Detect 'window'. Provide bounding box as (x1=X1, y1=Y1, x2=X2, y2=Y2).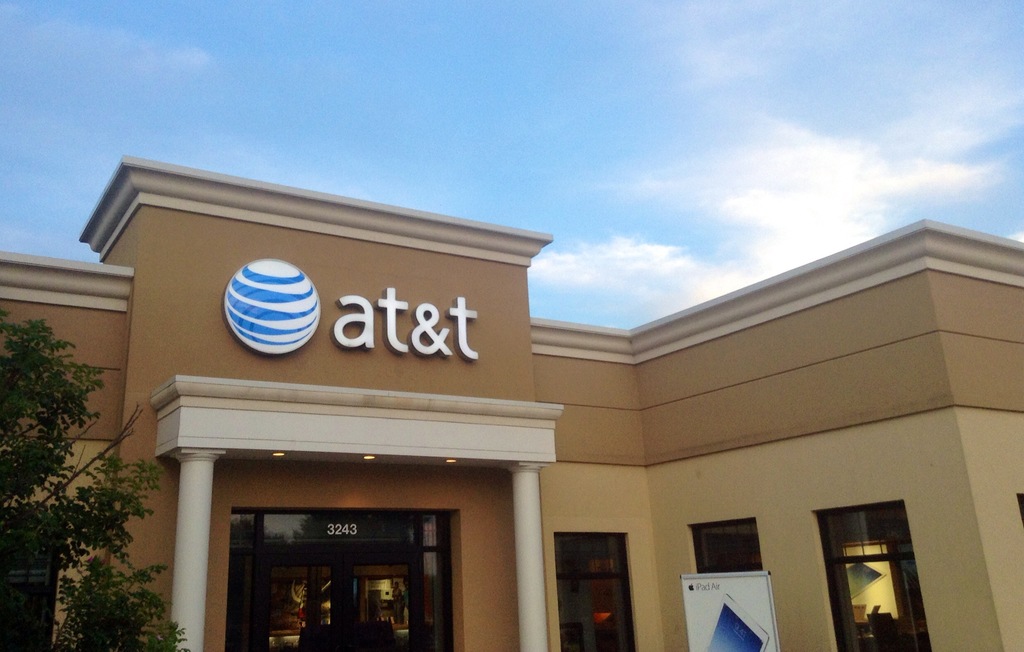
(x1=1016, y1=492, x2=1023, y2=519).
